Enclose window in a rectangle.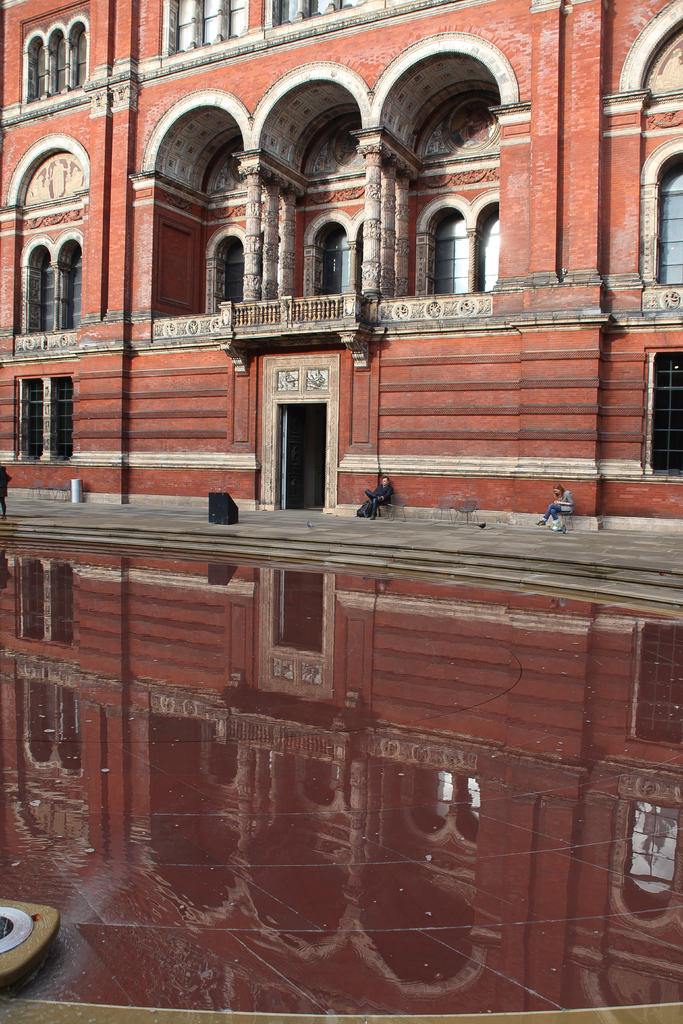
region(427, 181, 498, 277).
